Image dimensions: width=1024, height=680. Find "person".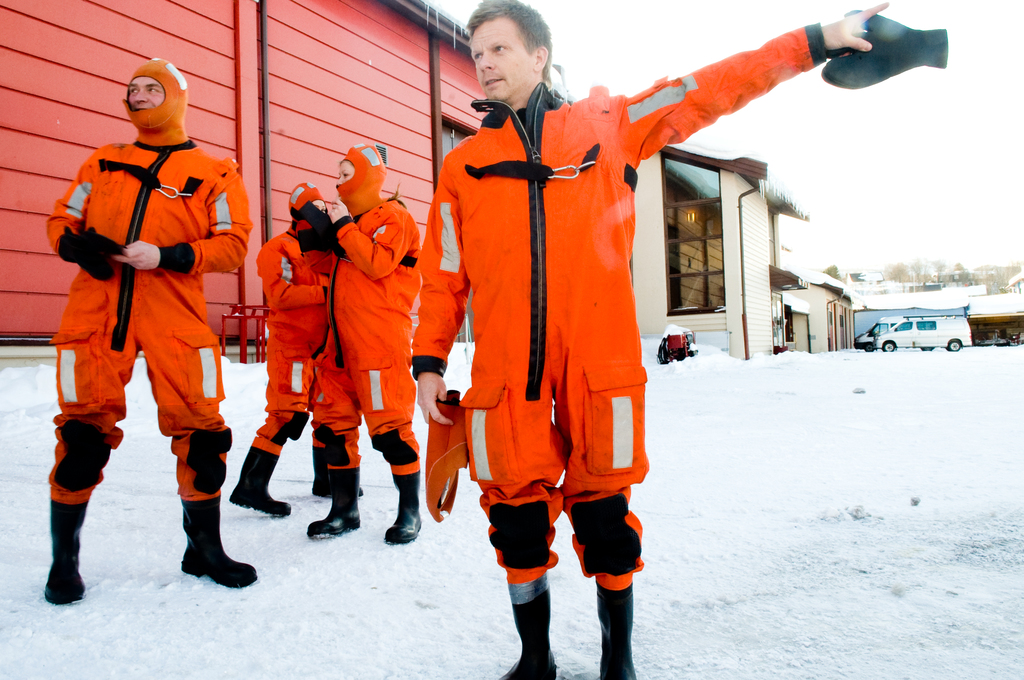
(304,140,425,548).
